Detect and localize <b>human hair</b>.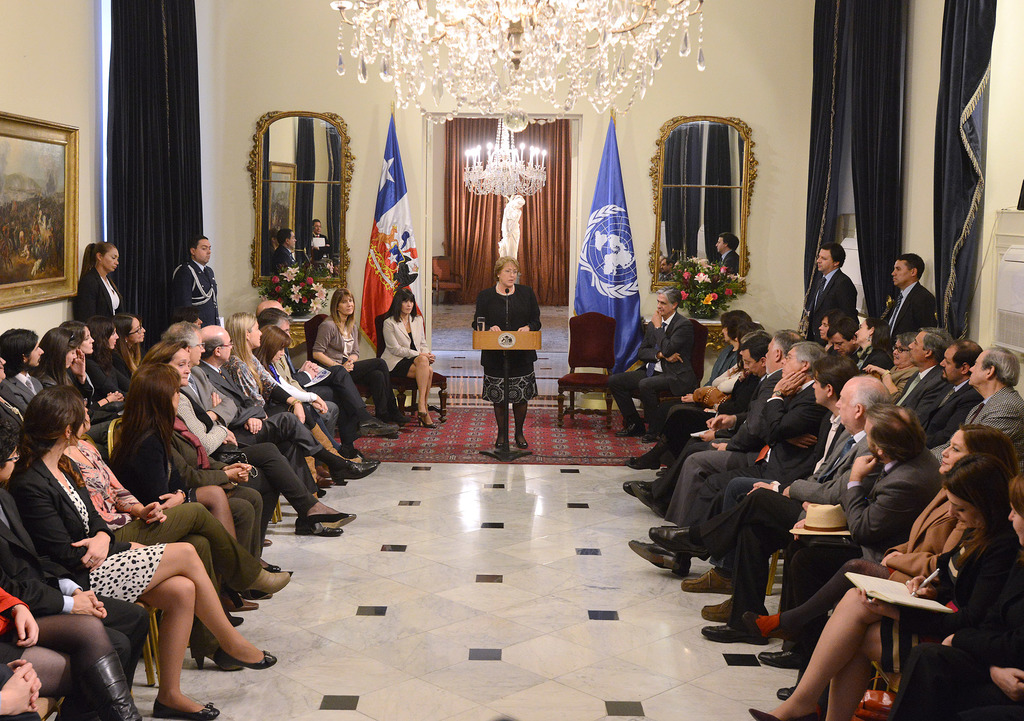
Localized at crop(866, 402, 929, 460).
